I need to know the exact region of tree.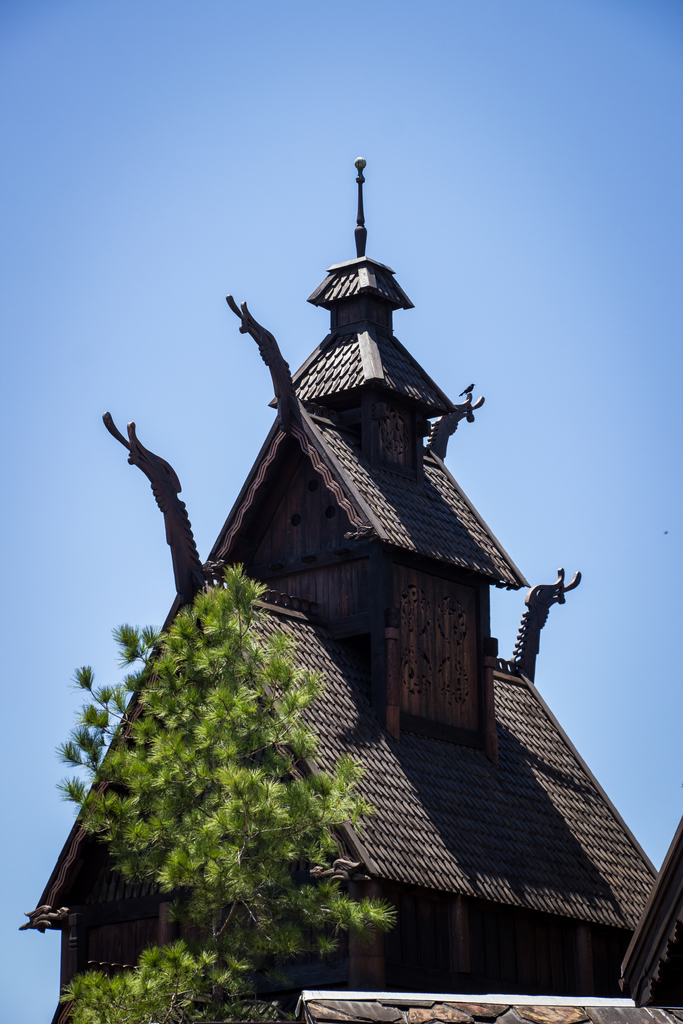
Region: region(51, 562, 395, 1023).
